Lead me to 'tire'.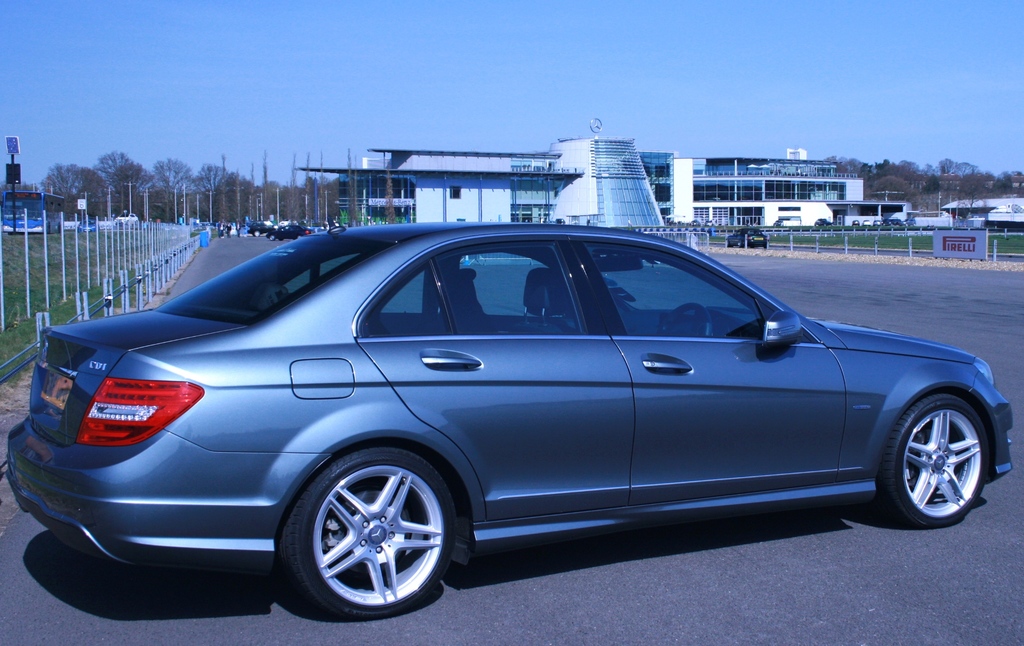
Lead to 751,245,753,248.
